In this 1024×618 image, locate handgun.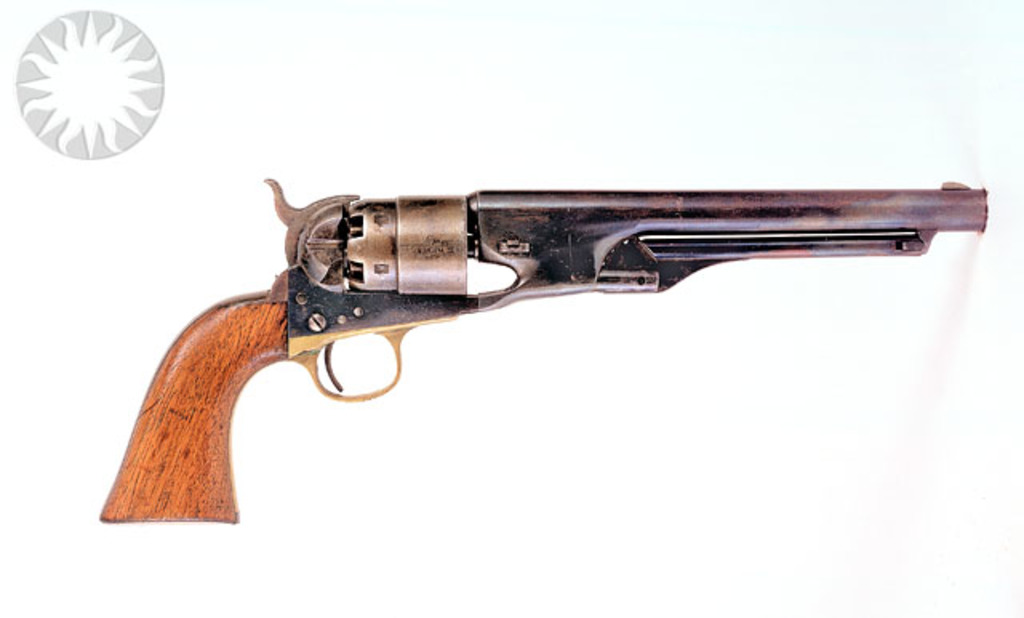
Bounding box: left=99, top=178, right=990, bottom=522.
